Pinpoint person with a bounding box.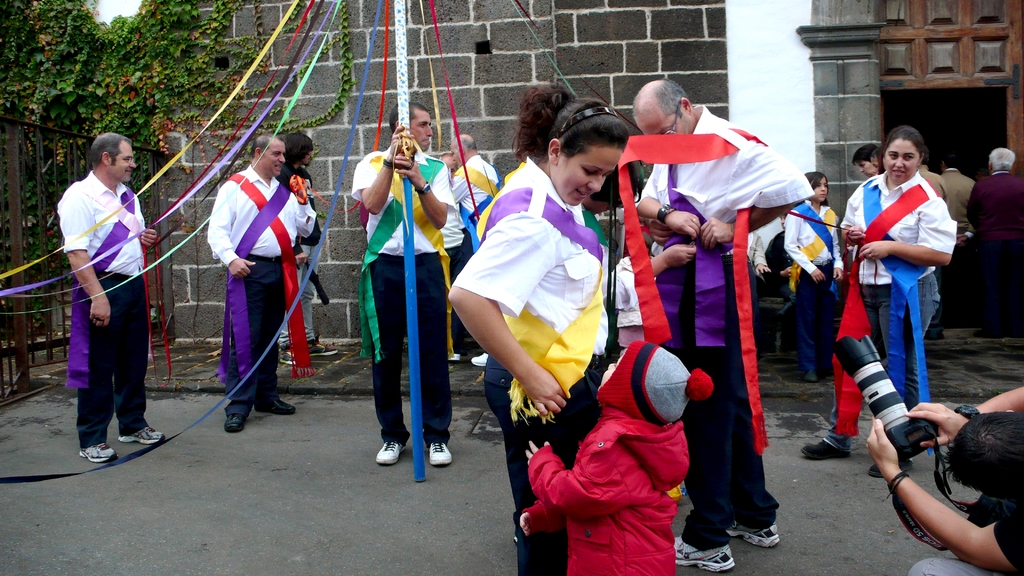
box(205, 125, 300, 435).
